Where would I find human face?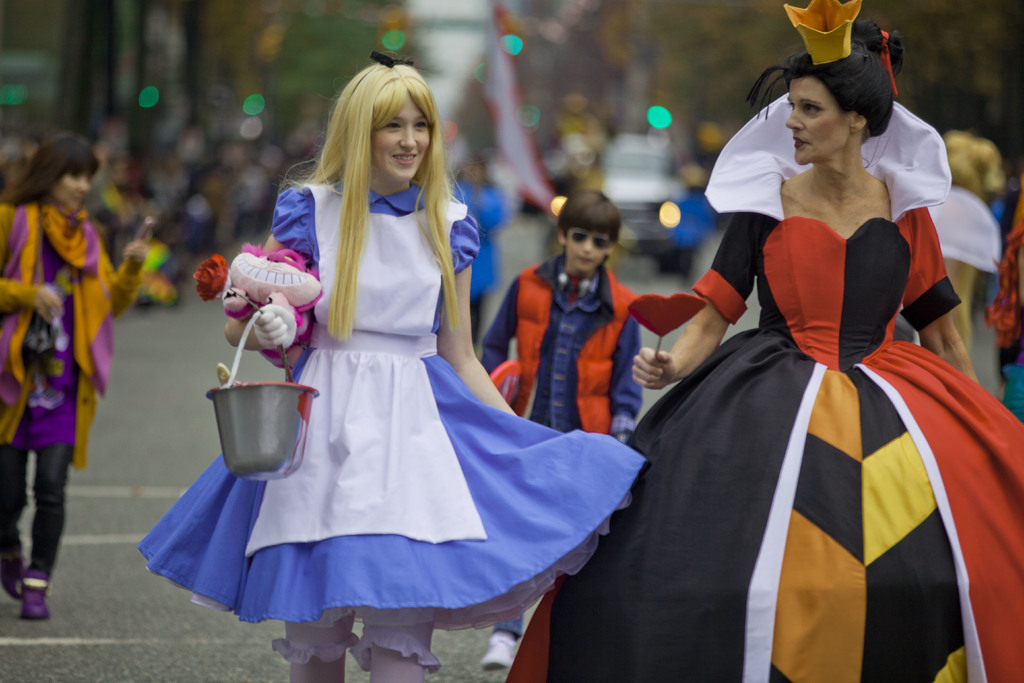
At BBox(784, 79, 842, 165).
